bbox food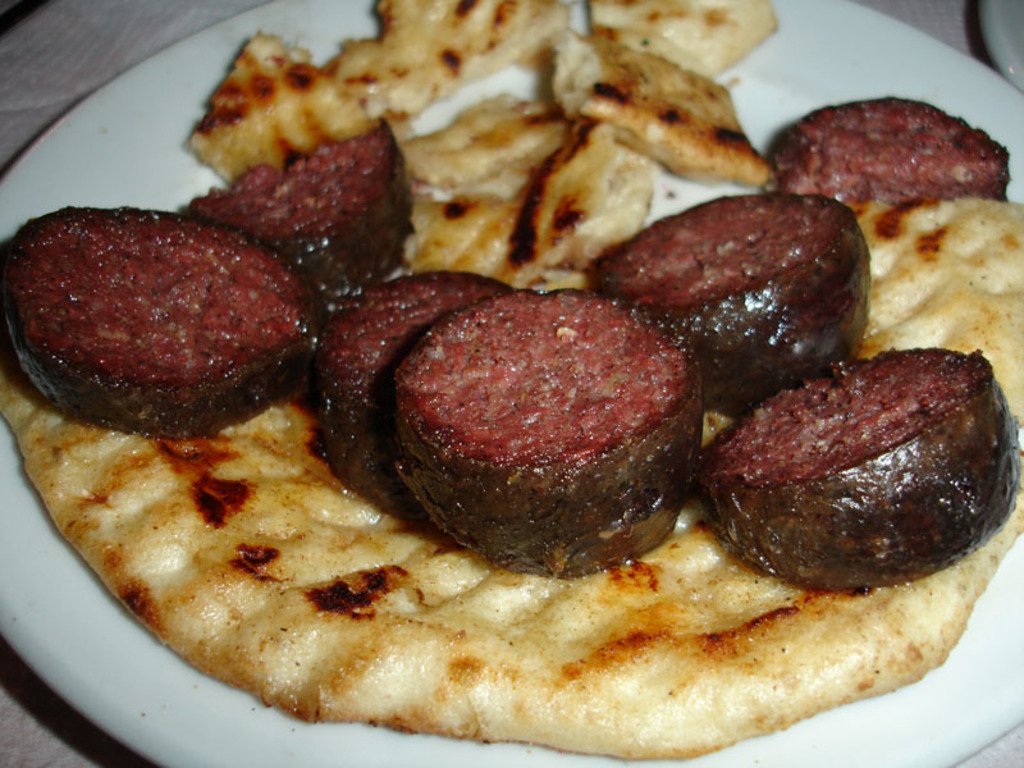
region(707, 346, 1020, 602)
